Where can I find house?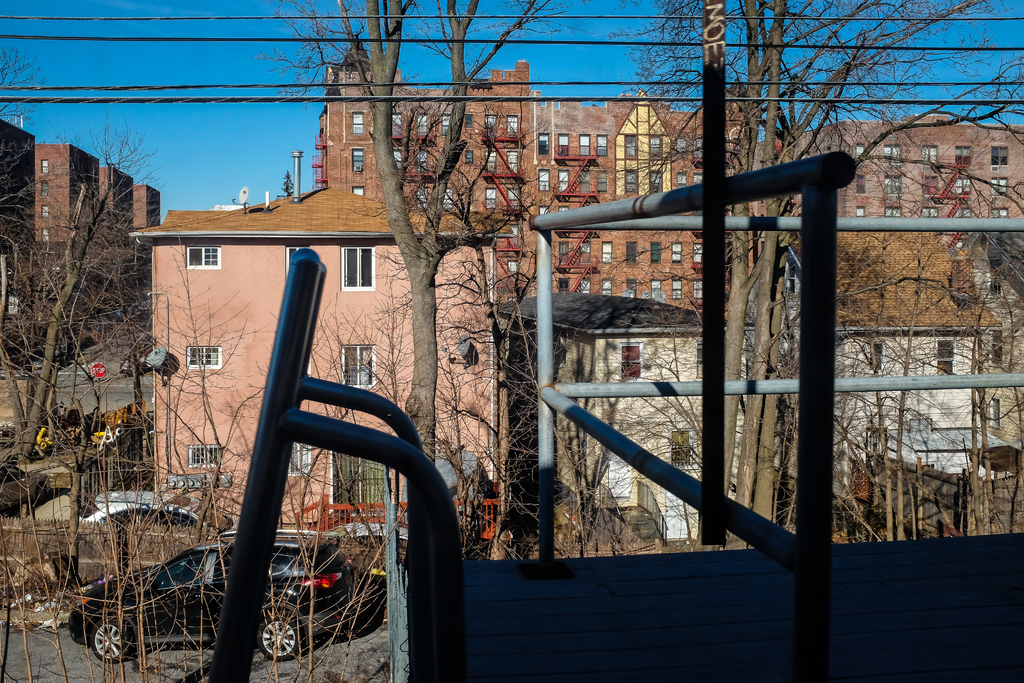
You can find it at select_region(138, 183, 161, 238).
